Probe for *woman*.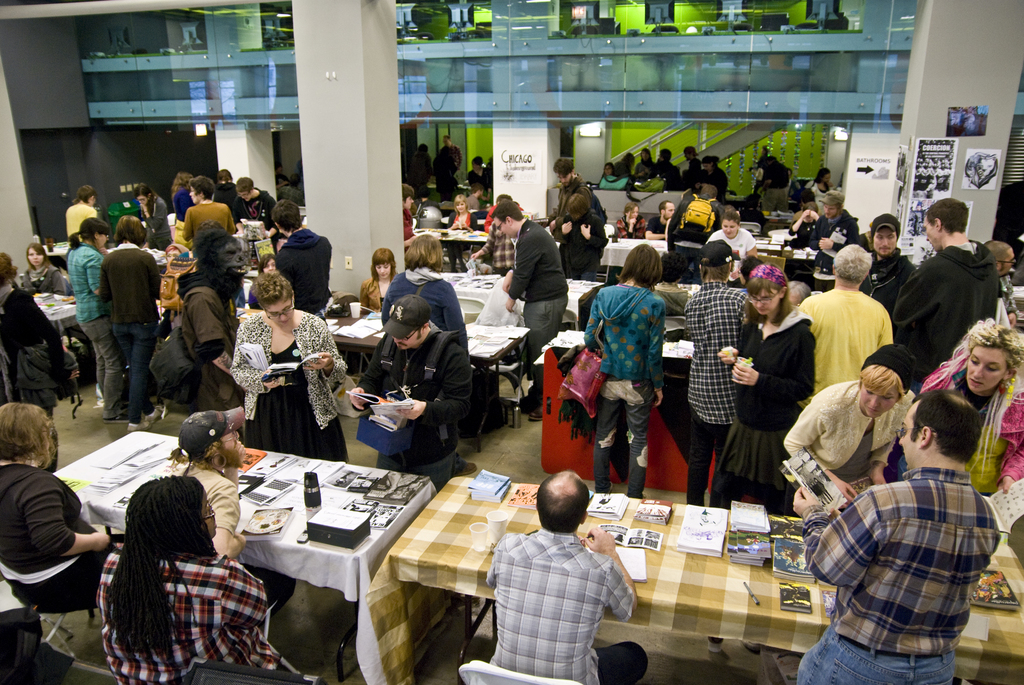
Probe result: locate(578, 240, 664, 497).
